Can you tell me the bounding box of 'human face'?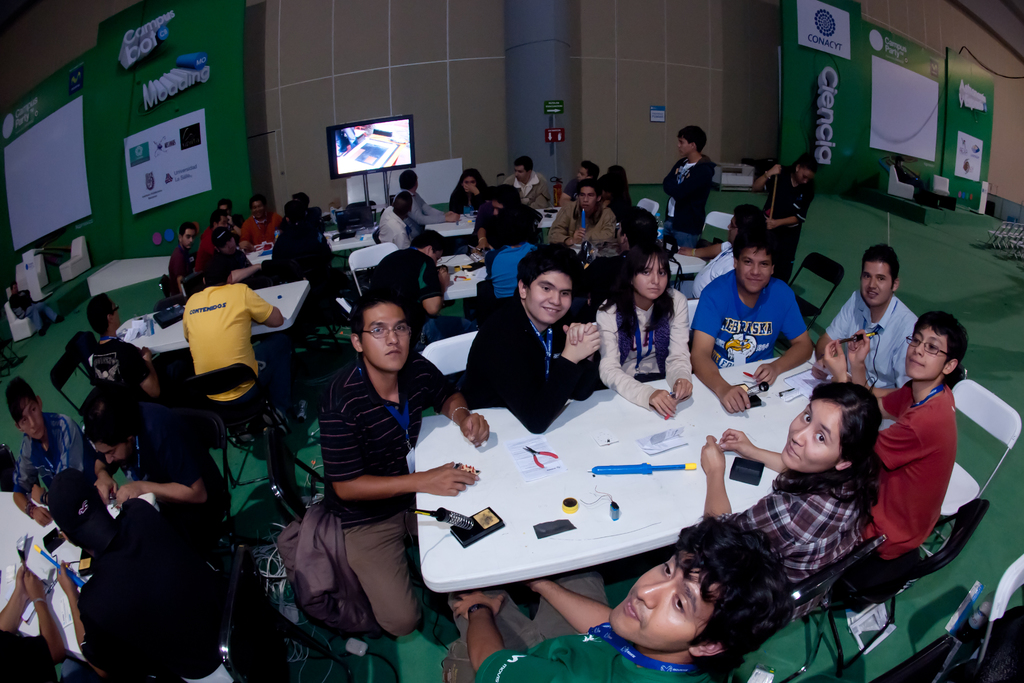
pyautogui.locateOnScreen(737, 247, 771, 293).
